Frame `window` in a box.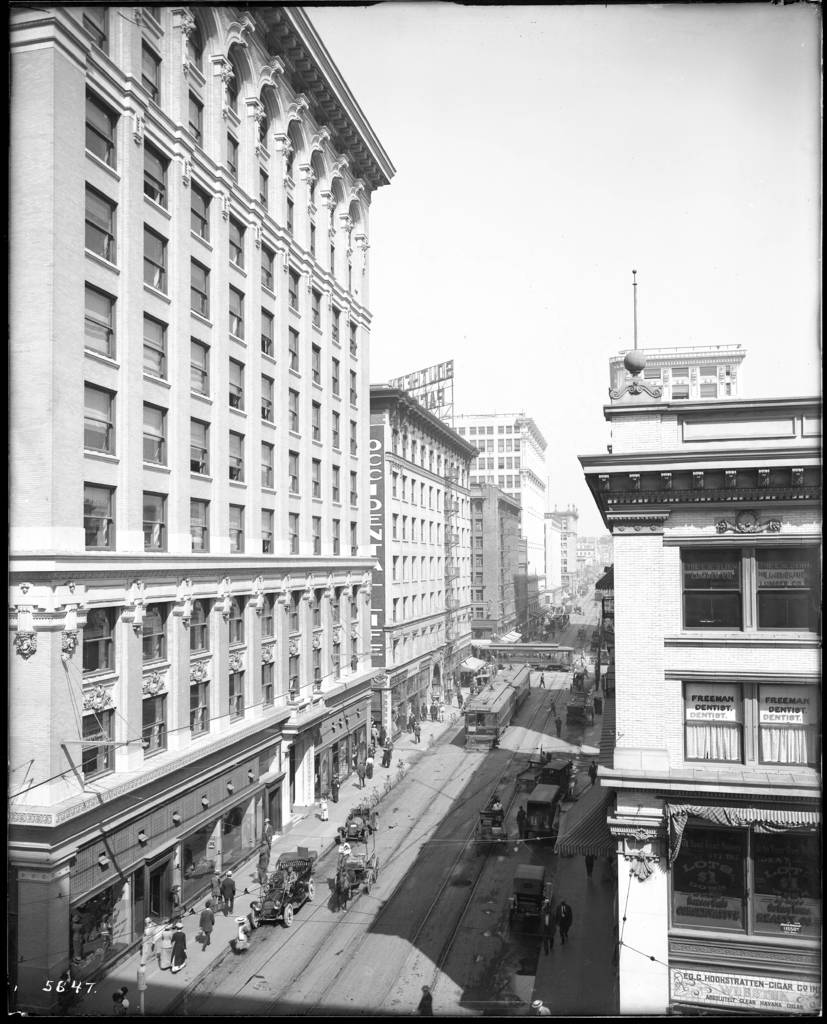
select_region(221, 355, 249, 420).
